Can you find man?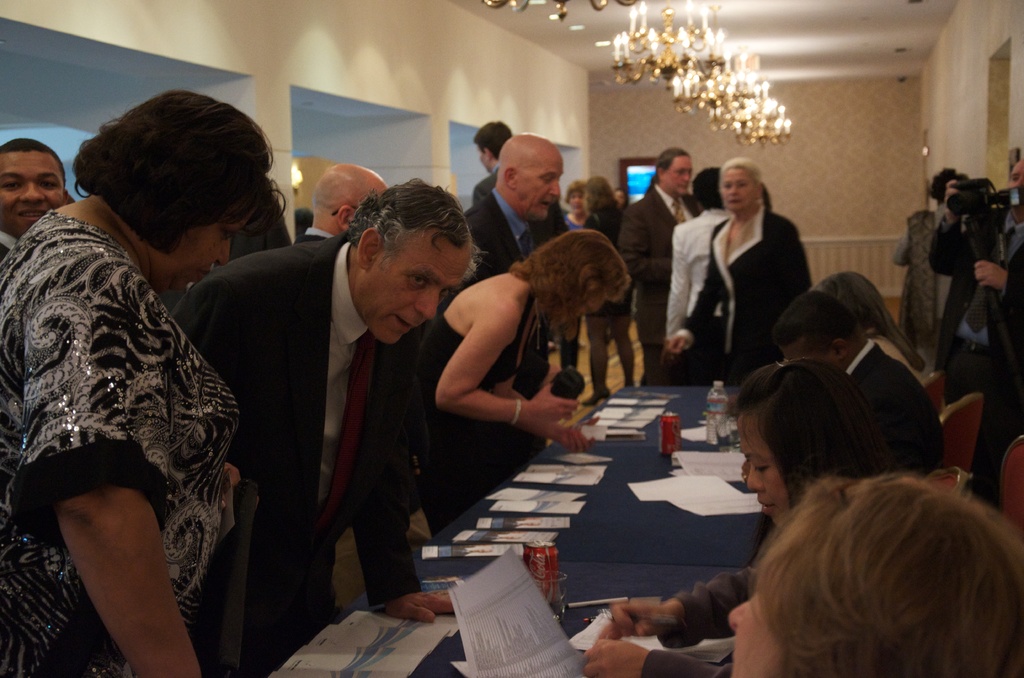
Yes, bounding box: pyautogui.locateOnScreen(615, 145, 706, 374).
